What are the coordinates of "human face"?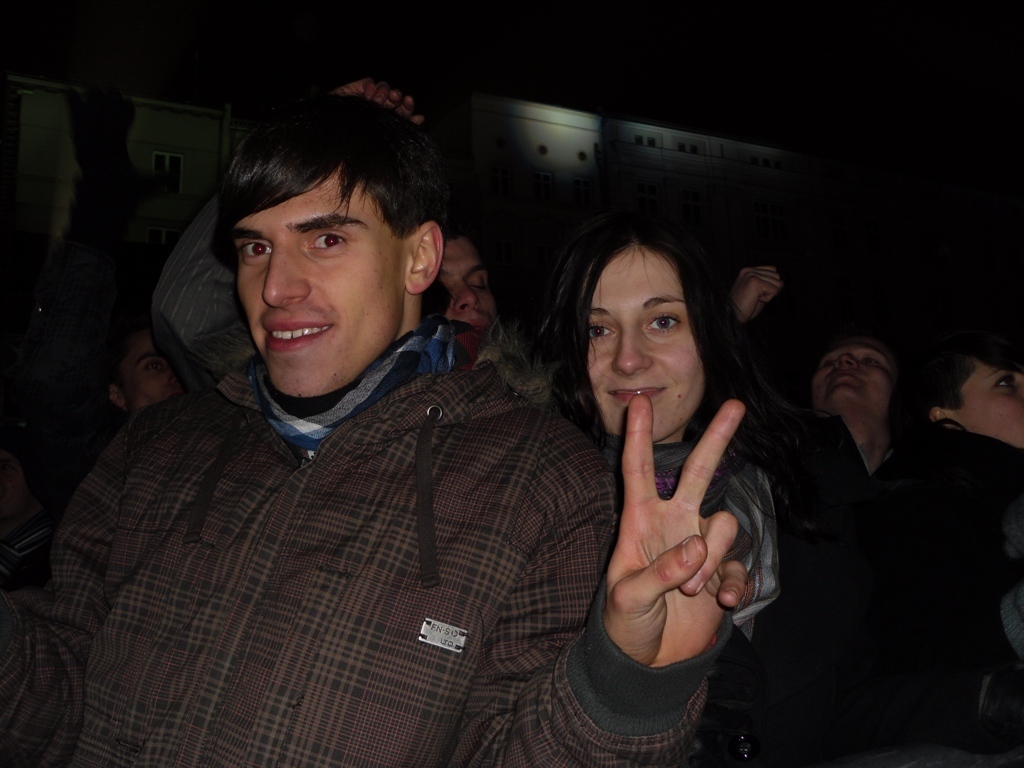
l=119, t=330, r=179, b=411.
